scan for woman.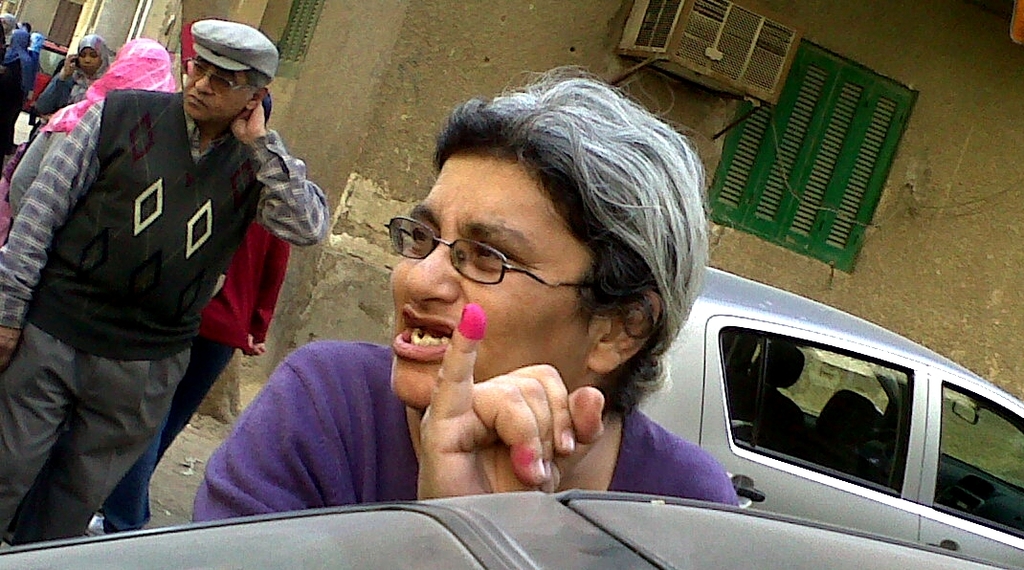
Scan result: (0, 25, 37, 168).
